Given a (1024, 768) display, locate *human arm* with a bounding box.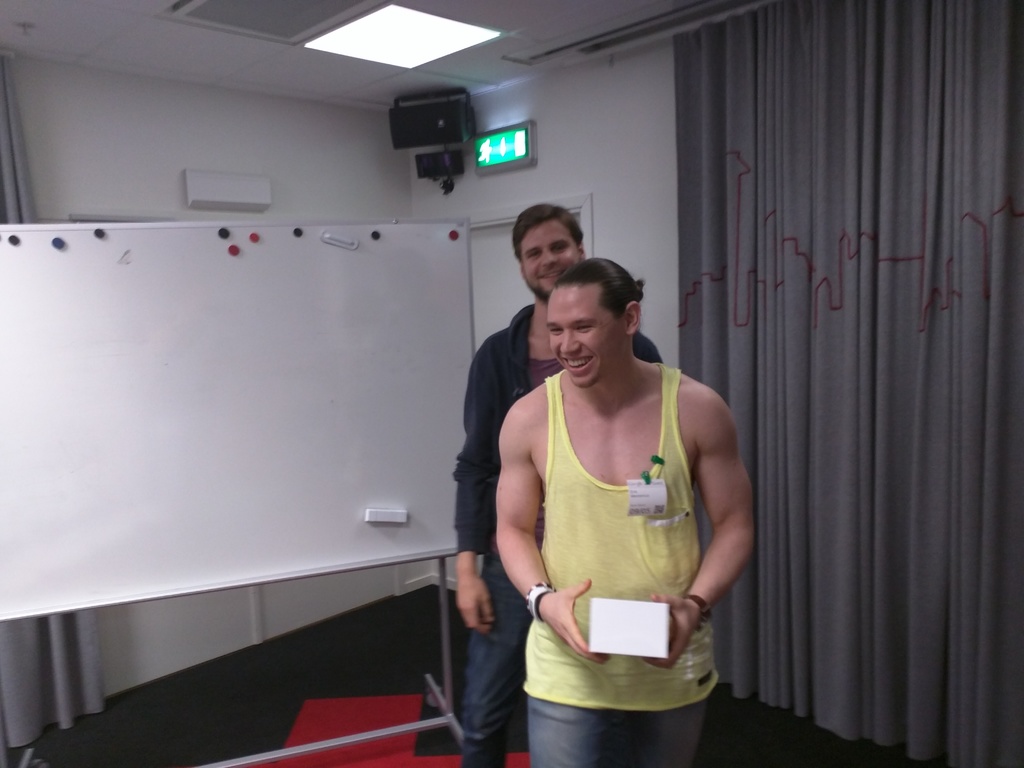
Located: locate(444, 328, 503, 646).
